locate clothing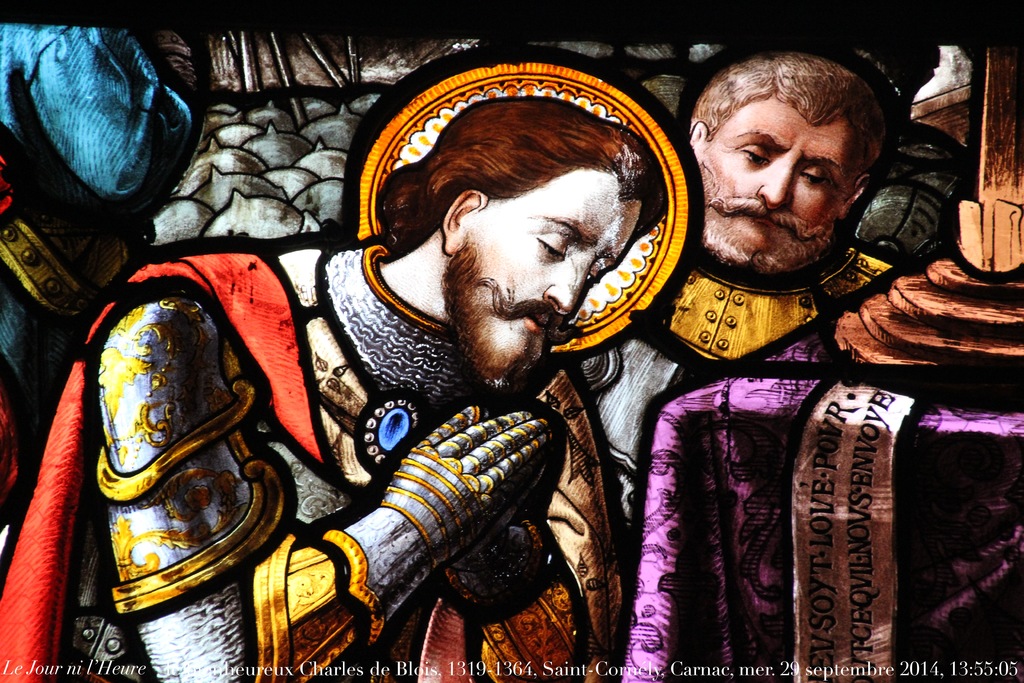
105/110/705/679
